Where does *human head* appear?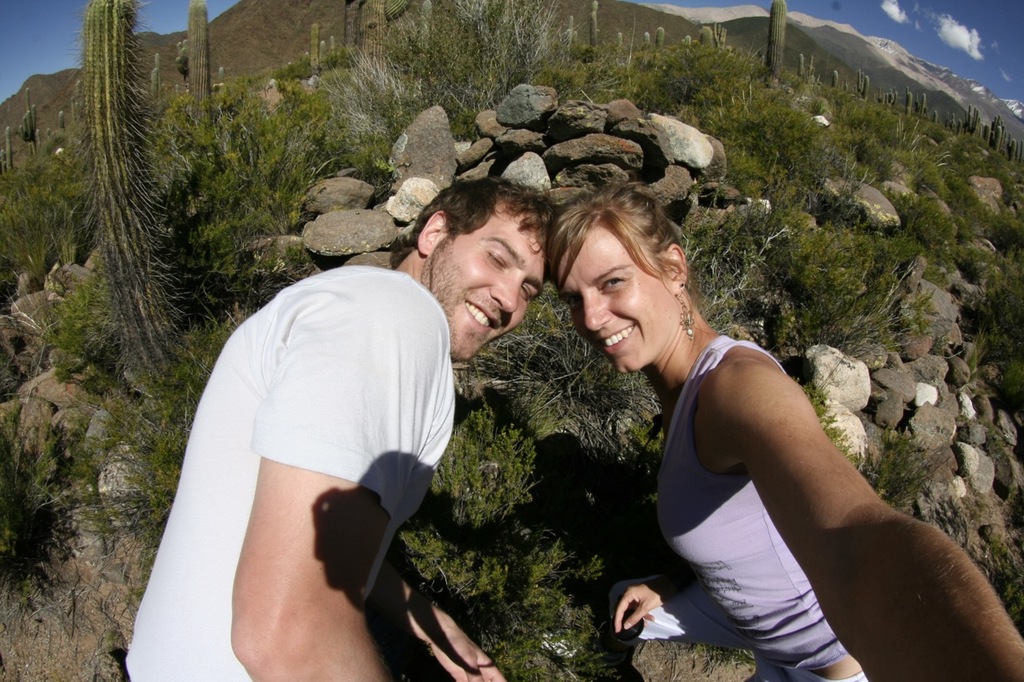
Appears at Rect(403, 174, 555, 361).
